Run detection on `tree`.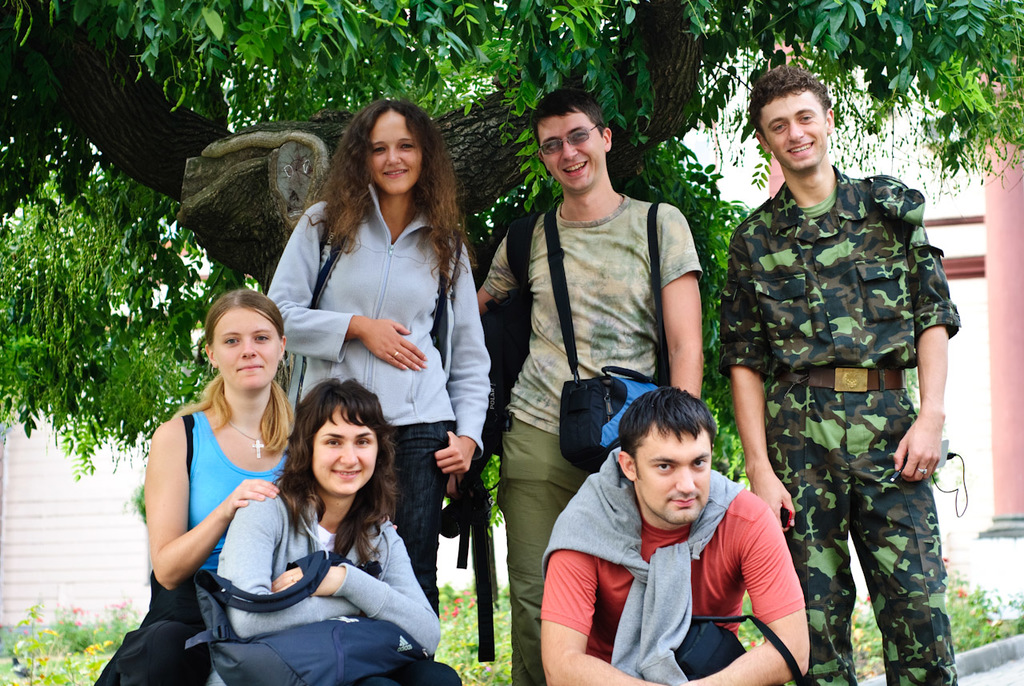
Result: Rect(0, 3, 861, 582).
